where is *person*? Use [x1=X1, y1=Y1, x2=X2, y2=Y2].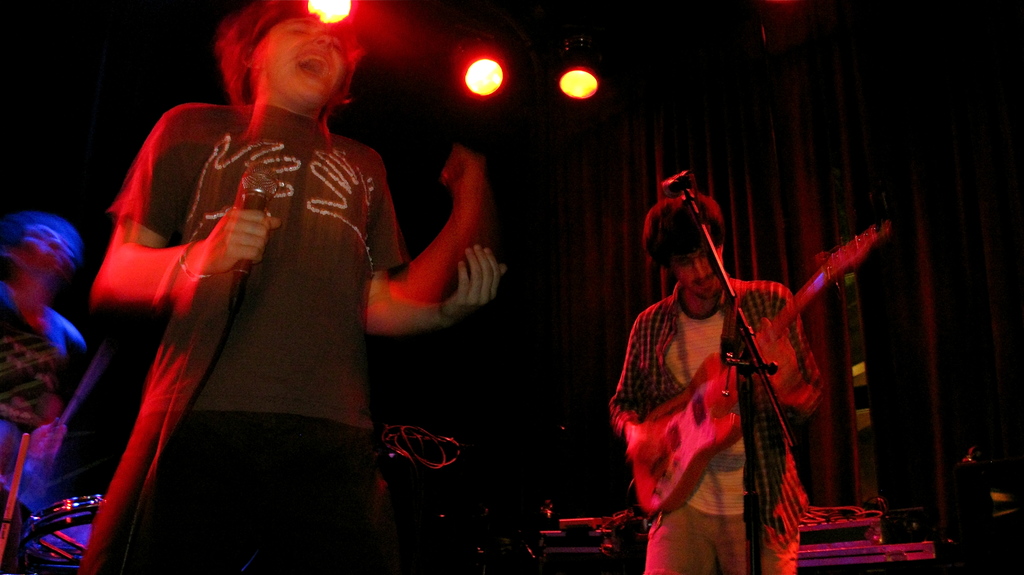
[x1=88, y1=0, x2=492, y2=574].
